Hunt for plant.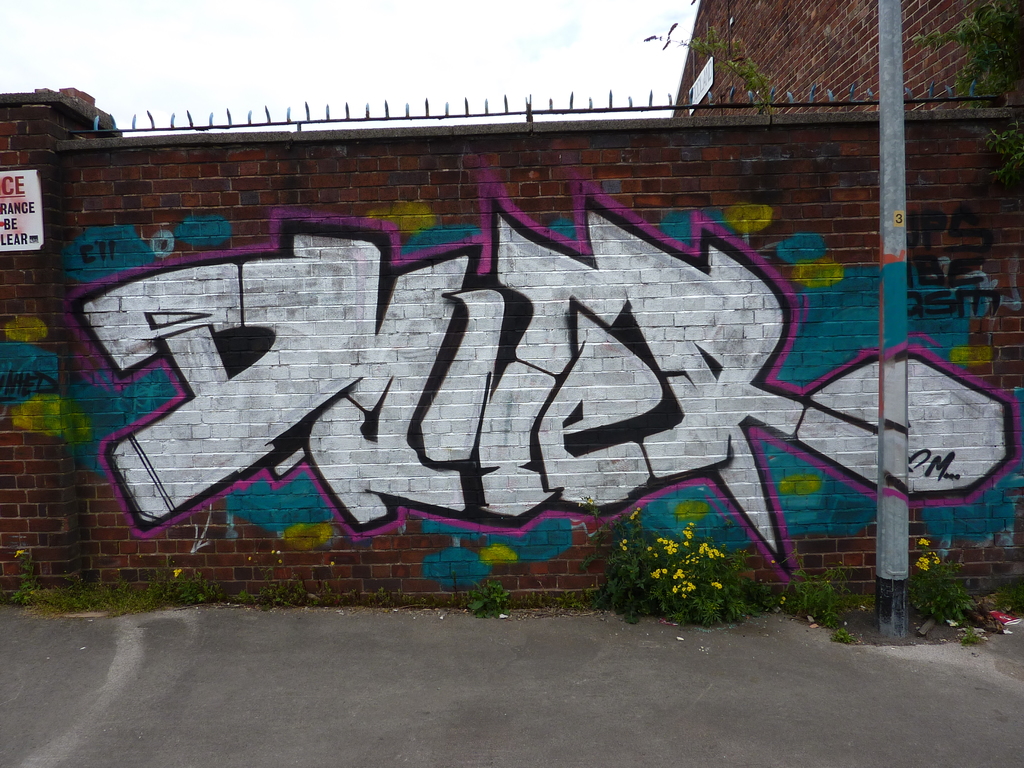
Hunted down at box(1, 540, 221, 605).
